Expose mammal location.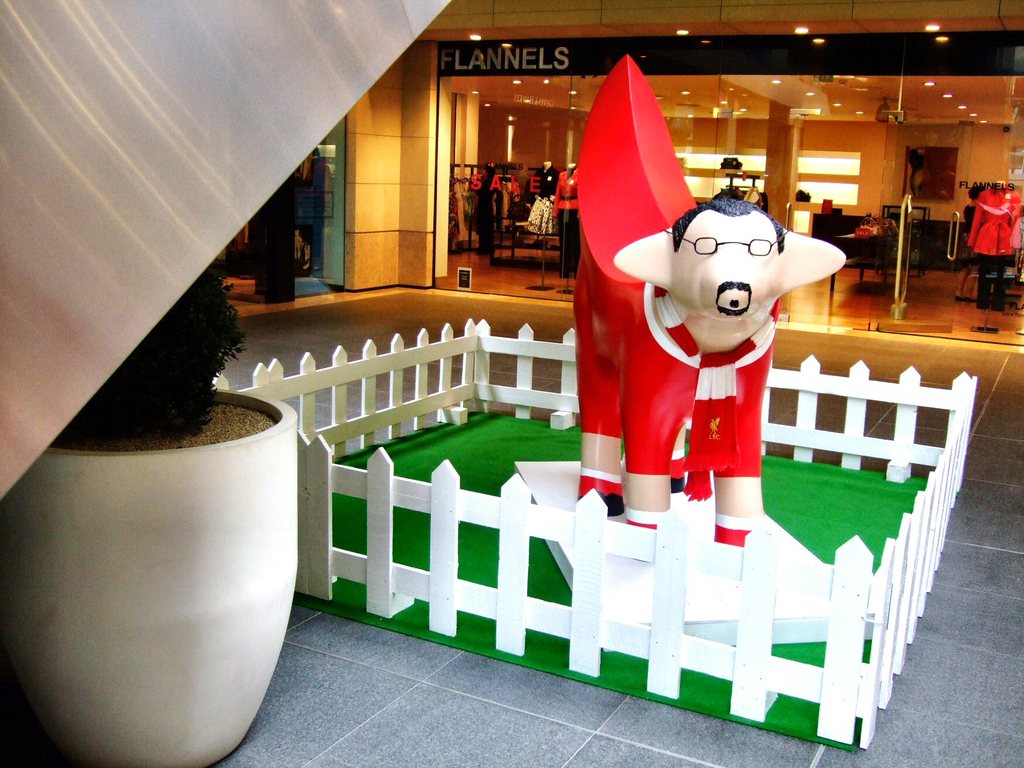
Exposed at l=561, t=133, r=846, b=506.
